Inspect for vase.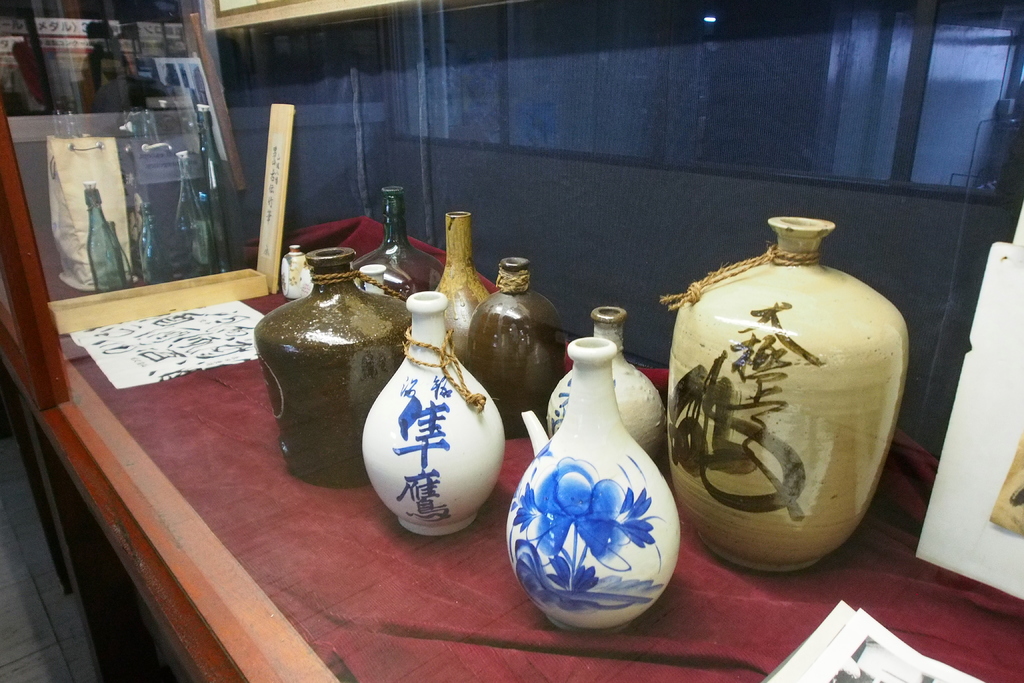
Inspection: 666, 216, 914, 575.
